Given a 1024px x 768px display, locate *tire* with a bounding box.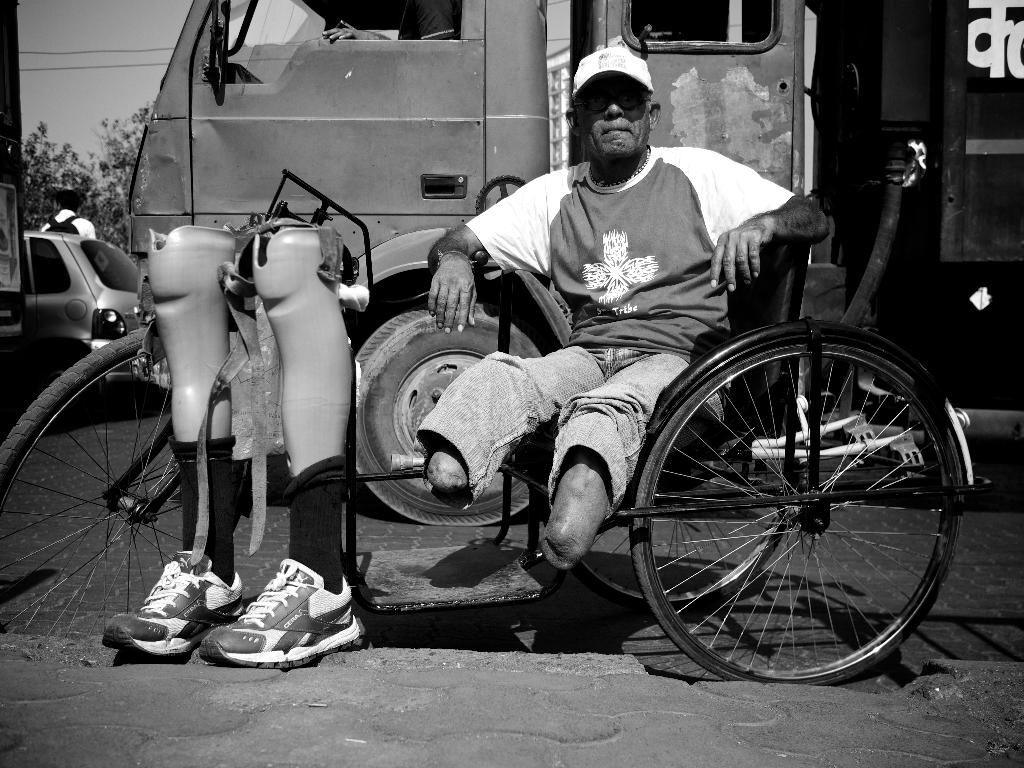
Located: detection(630, 339, 962, 686).
